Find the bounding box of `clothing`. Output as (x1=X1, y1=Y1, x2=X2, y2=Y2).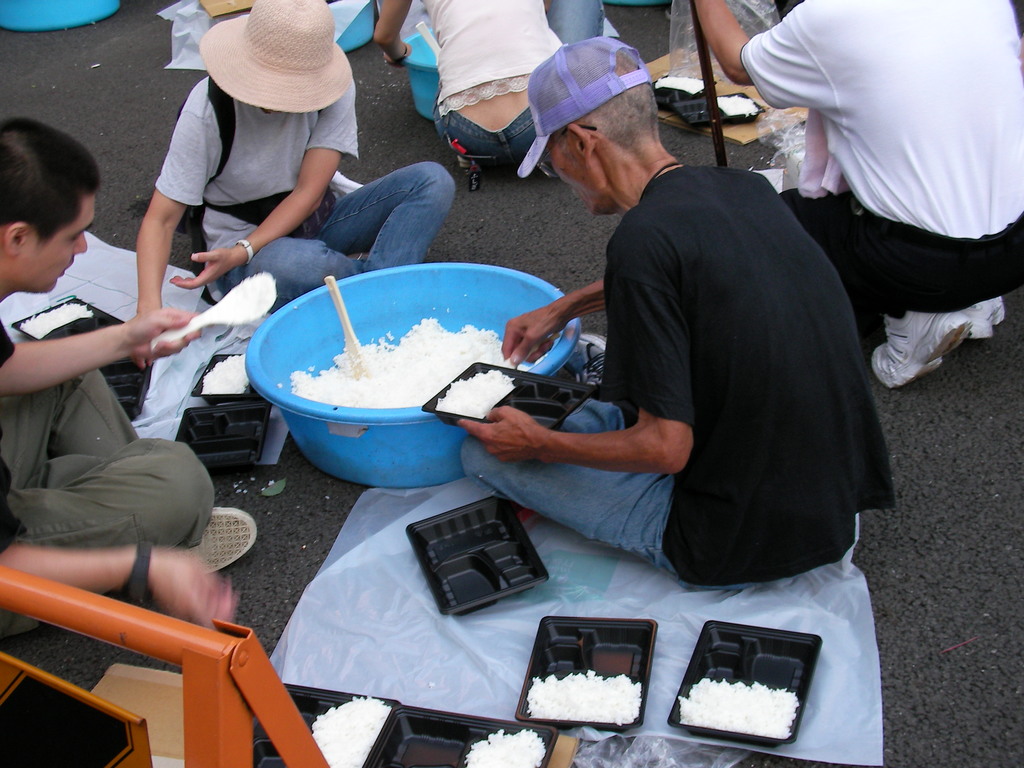
(x1=156, y1=77, x2=461, y2=303).
